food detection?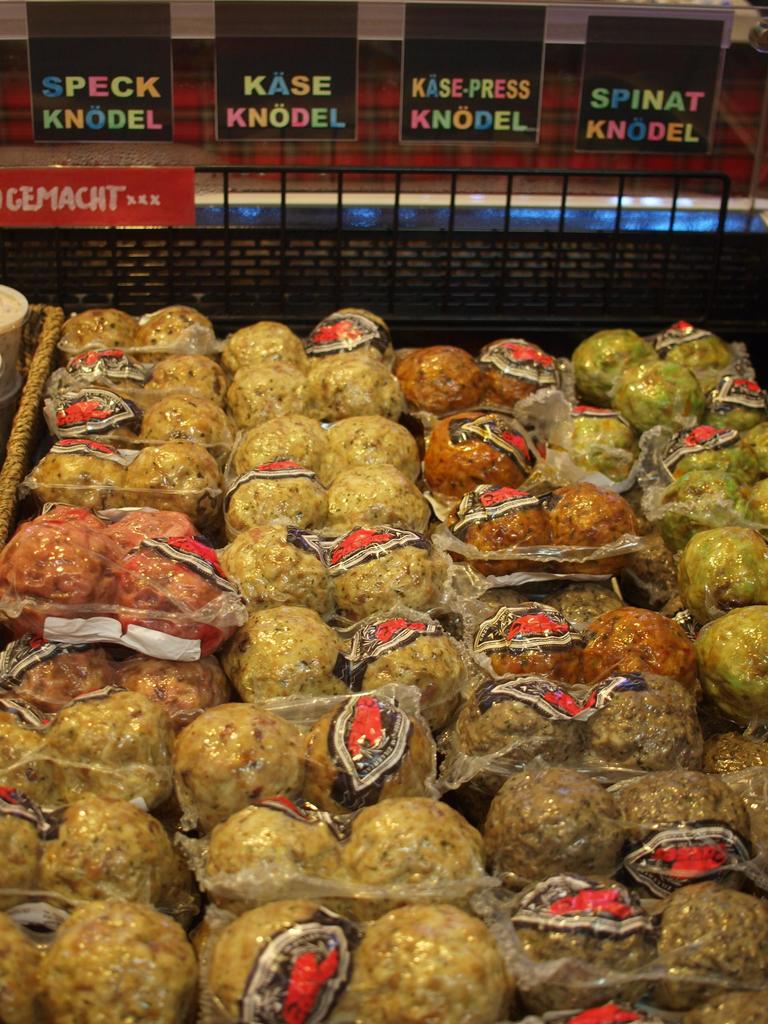
rect(708, 401, 767, 440)
